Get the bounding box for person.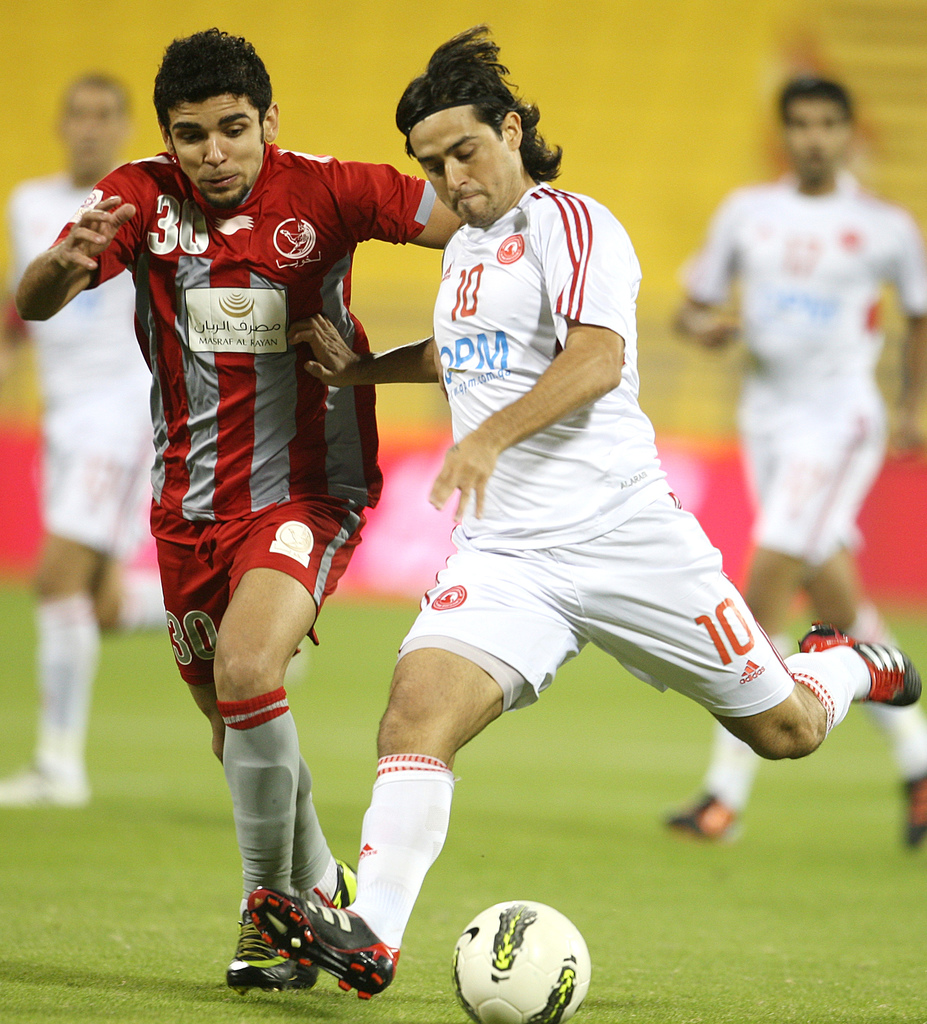
{"x1": 0, "y1": 69, "x2": 172, "y2": 804}.
